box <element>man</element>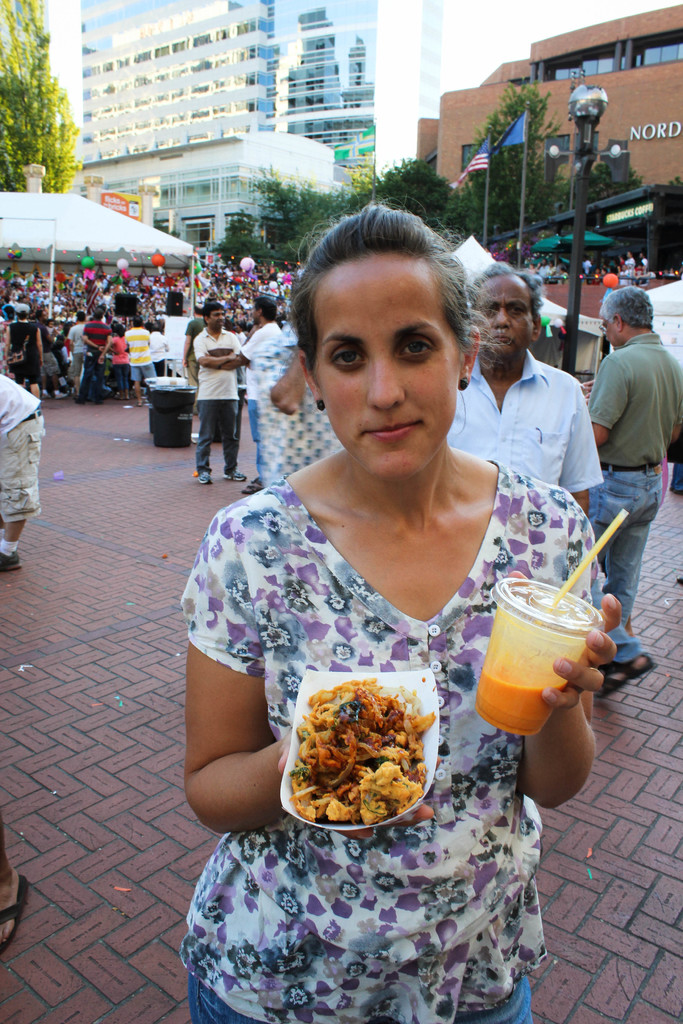
select_region(584, 284, 682, 698)
